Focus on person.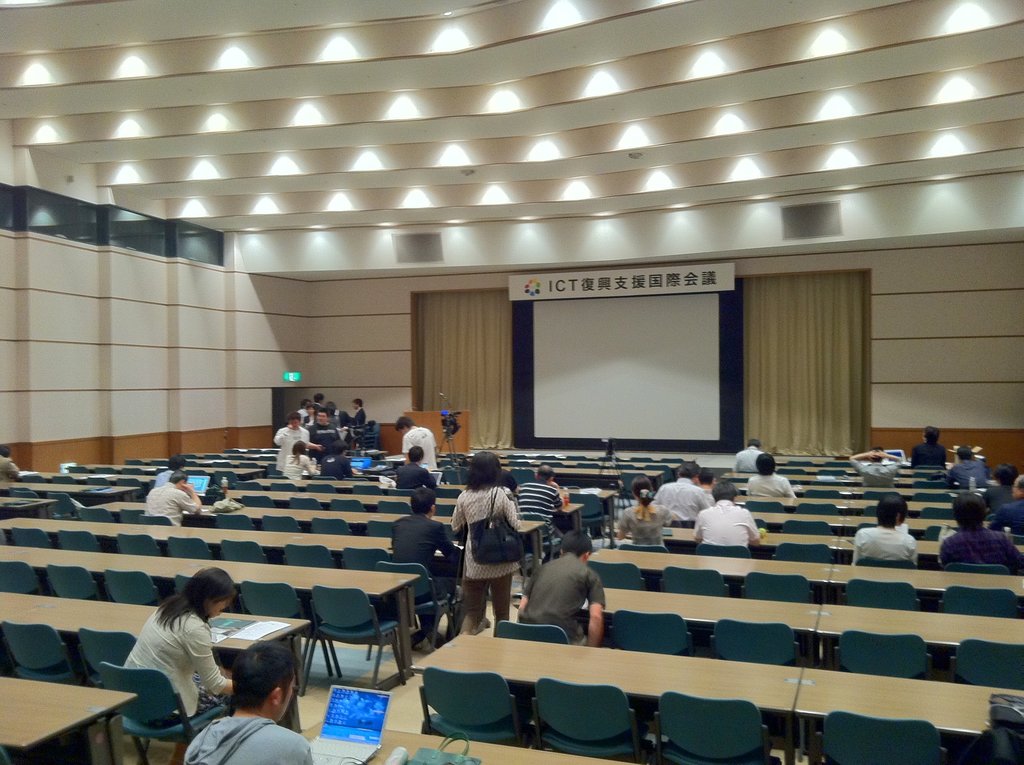
Focused at (left=938, top=490, right=1023, bottom=570).
